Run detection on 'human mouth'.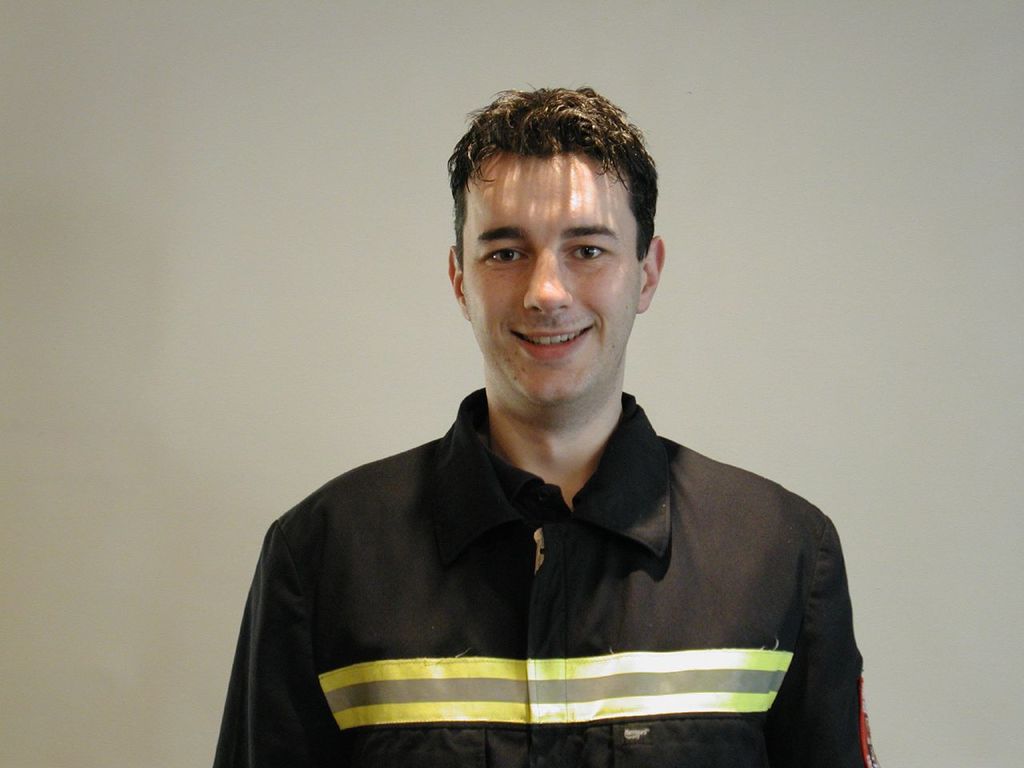
Result: box(510, 328, 590, 362).
